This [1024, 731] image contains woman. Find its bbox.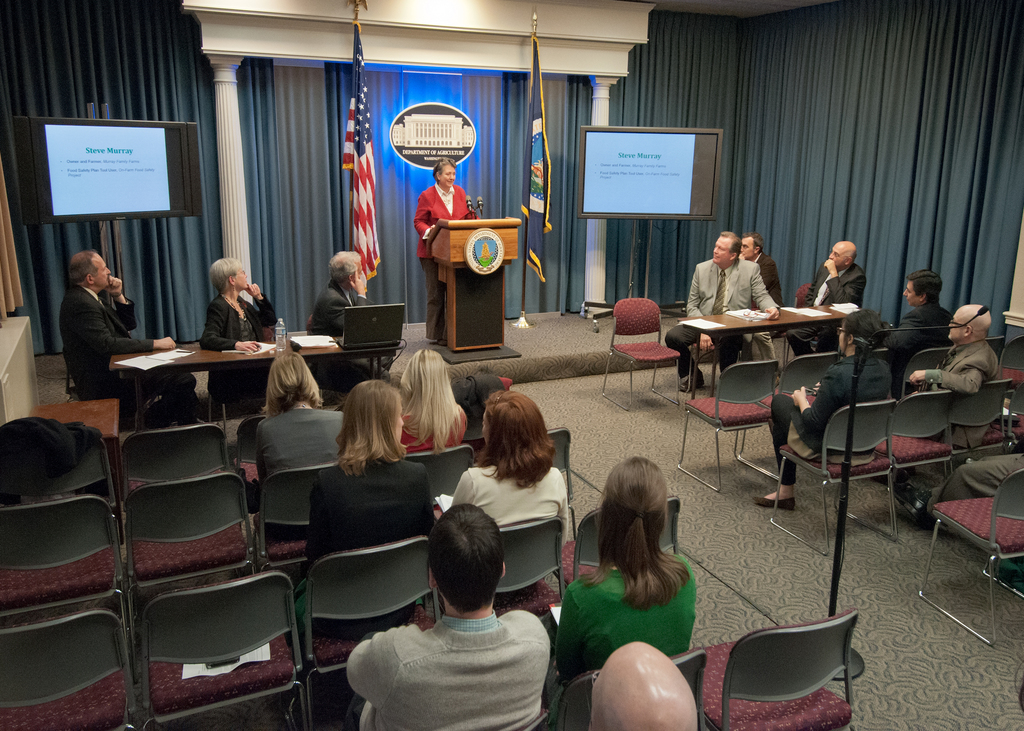
(x1=199, y1=255, x2=274, y2=381).
